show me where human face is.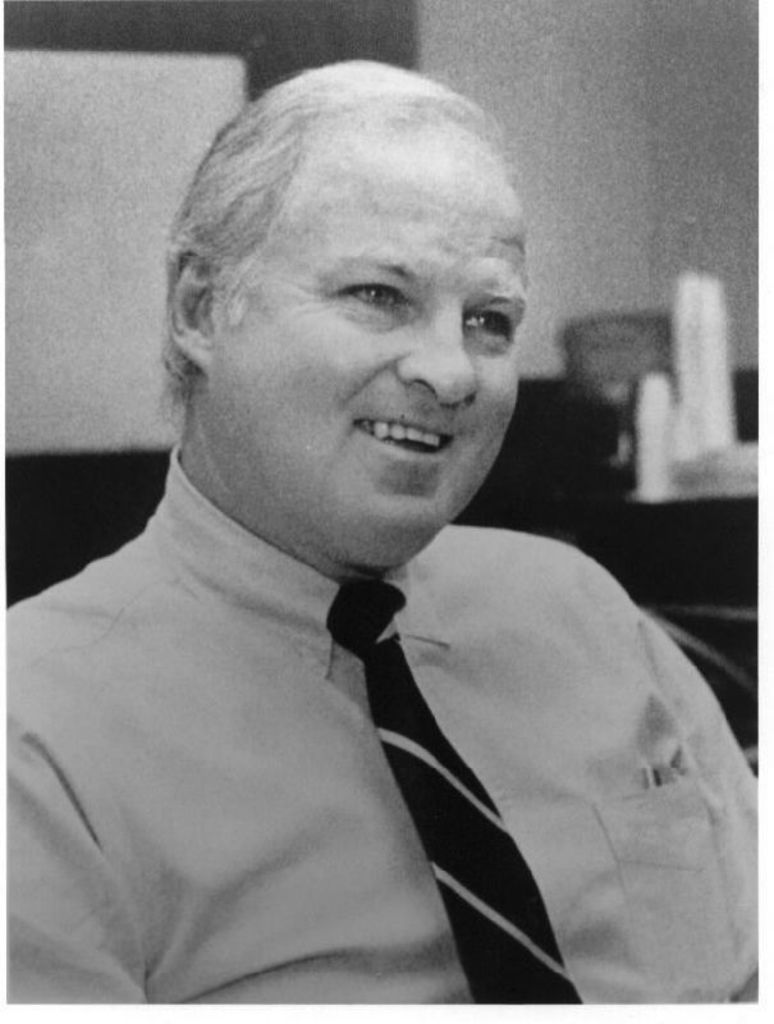
human face is at x1=201 y1=132 x2=523 y2=545.
